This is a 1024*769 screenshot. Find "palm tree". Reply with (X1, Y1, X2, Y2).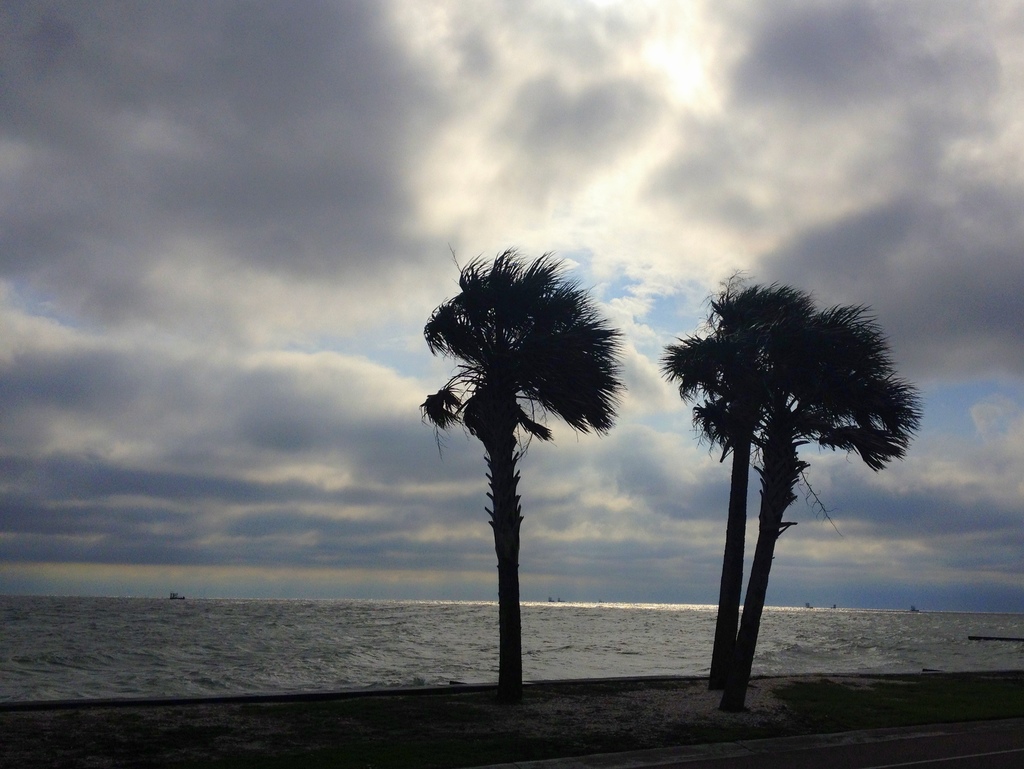
(667, 277, 799, 677).
